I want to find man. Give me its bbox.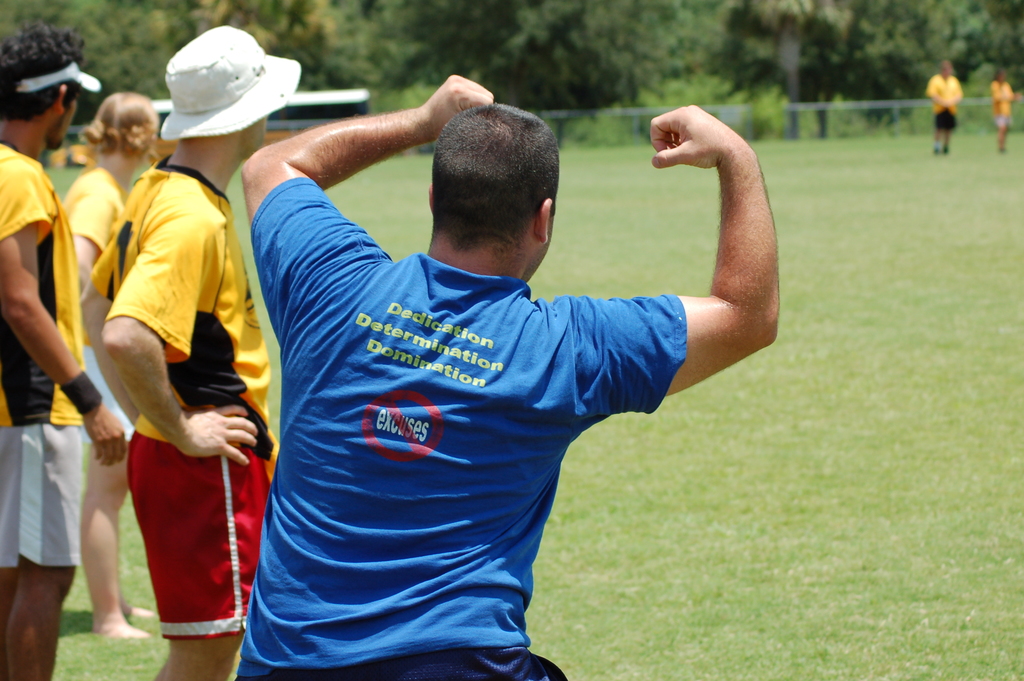
{"left": 993, "top": 68, "right": 1018, "bottom": 151}.
